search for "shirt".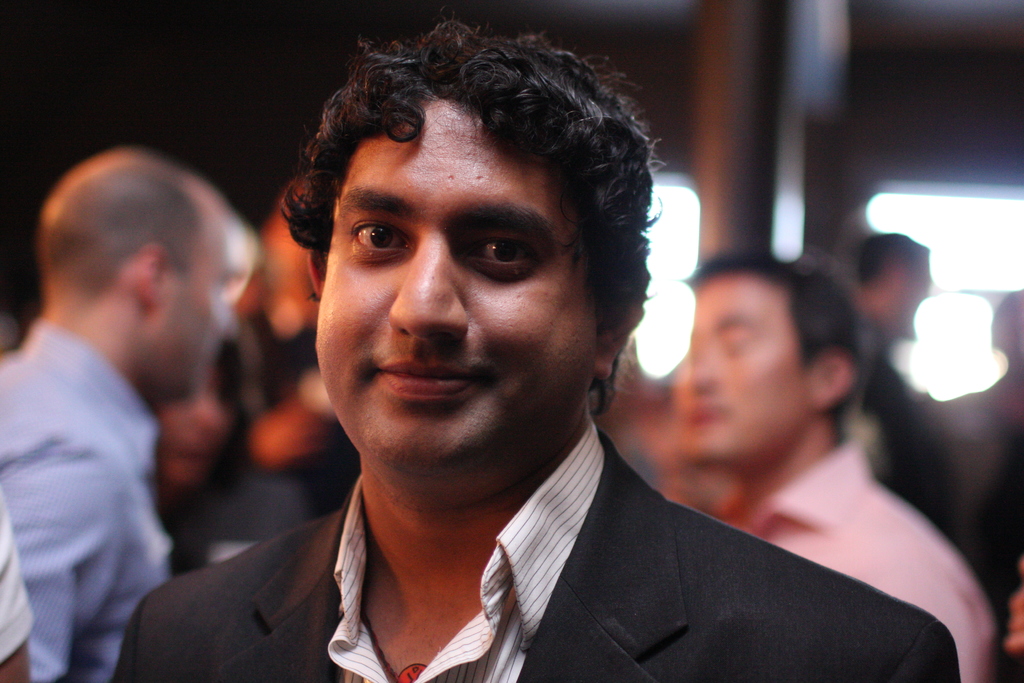
Found at (0, 319, 175, 680).
